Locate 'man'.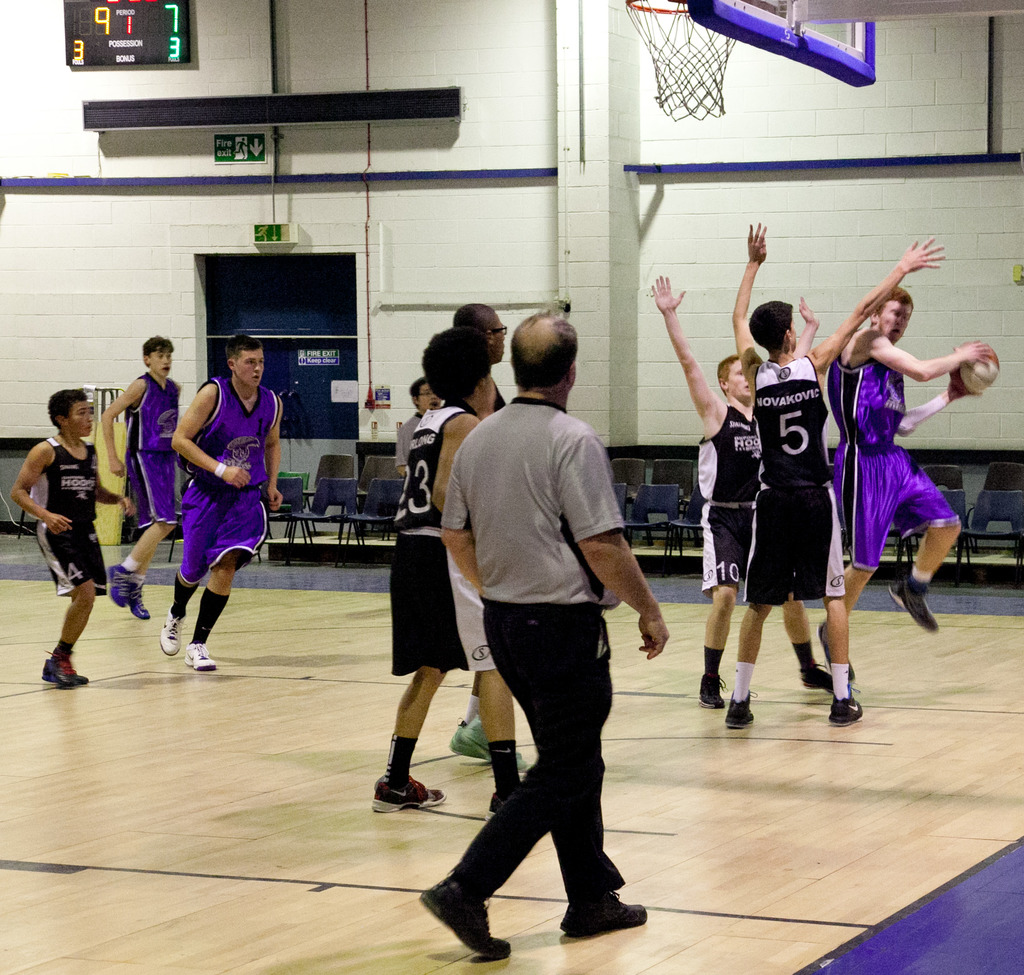
Bounding box: Rect(161, 334, 288, 665).
